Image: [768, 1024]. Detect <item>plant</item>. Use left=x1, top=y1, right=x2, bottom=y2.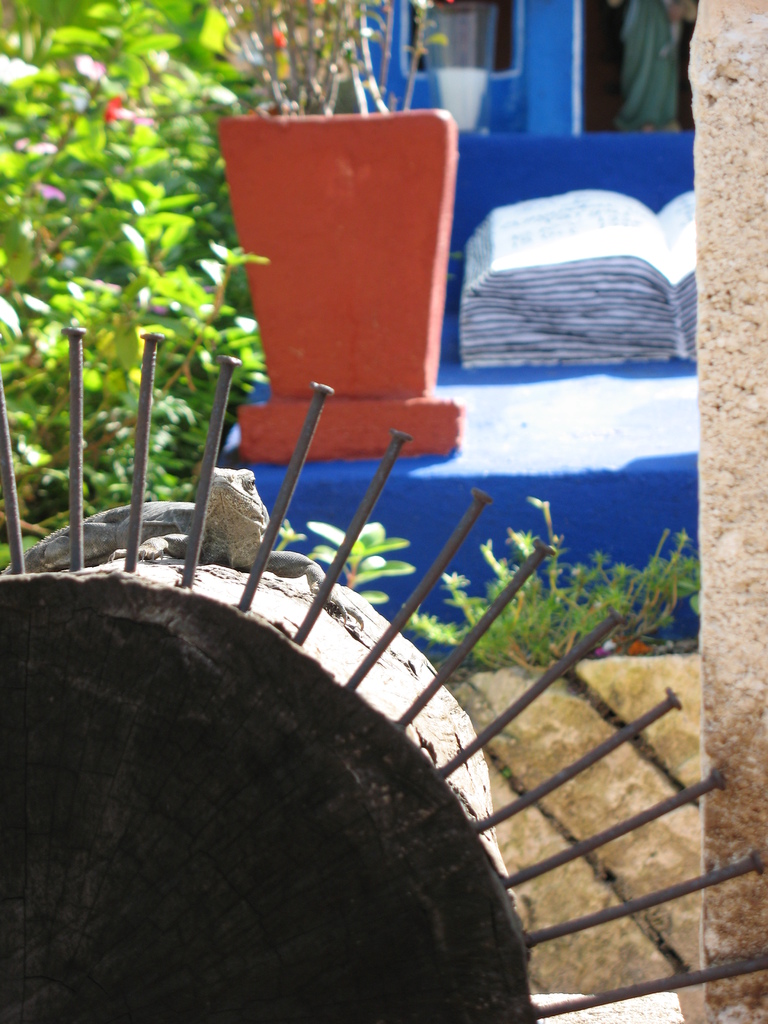
left=406, top=498, right=701, bottom=669.
